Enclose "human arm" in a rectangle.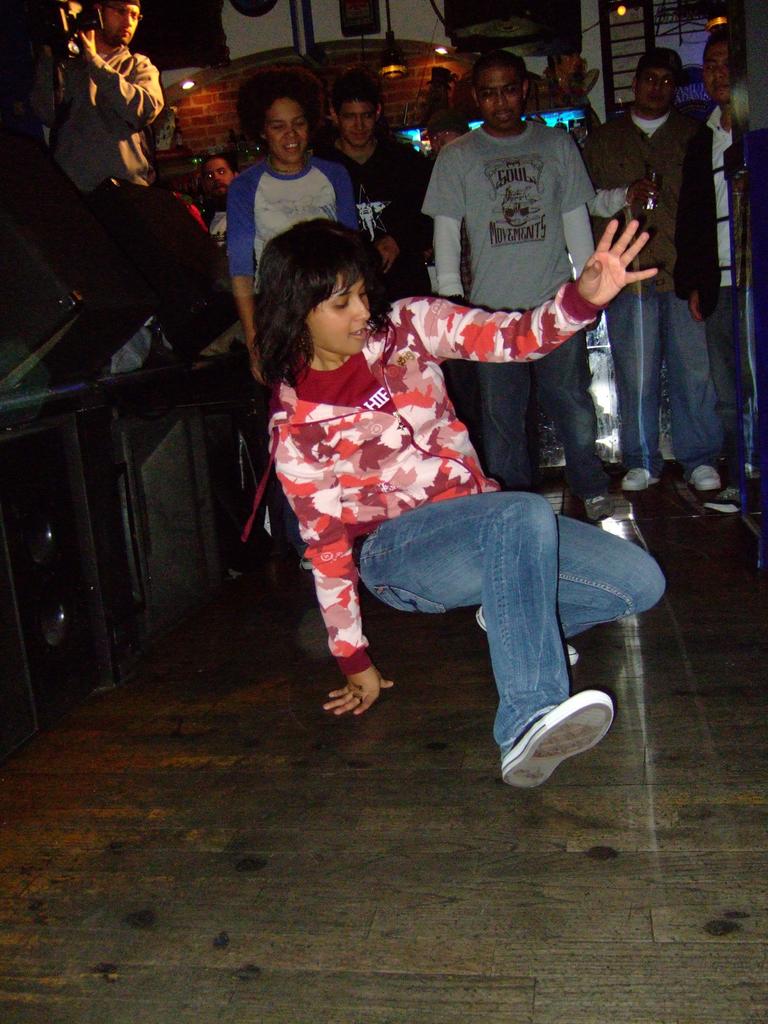
bbox=[328, 159, 373, 263].
